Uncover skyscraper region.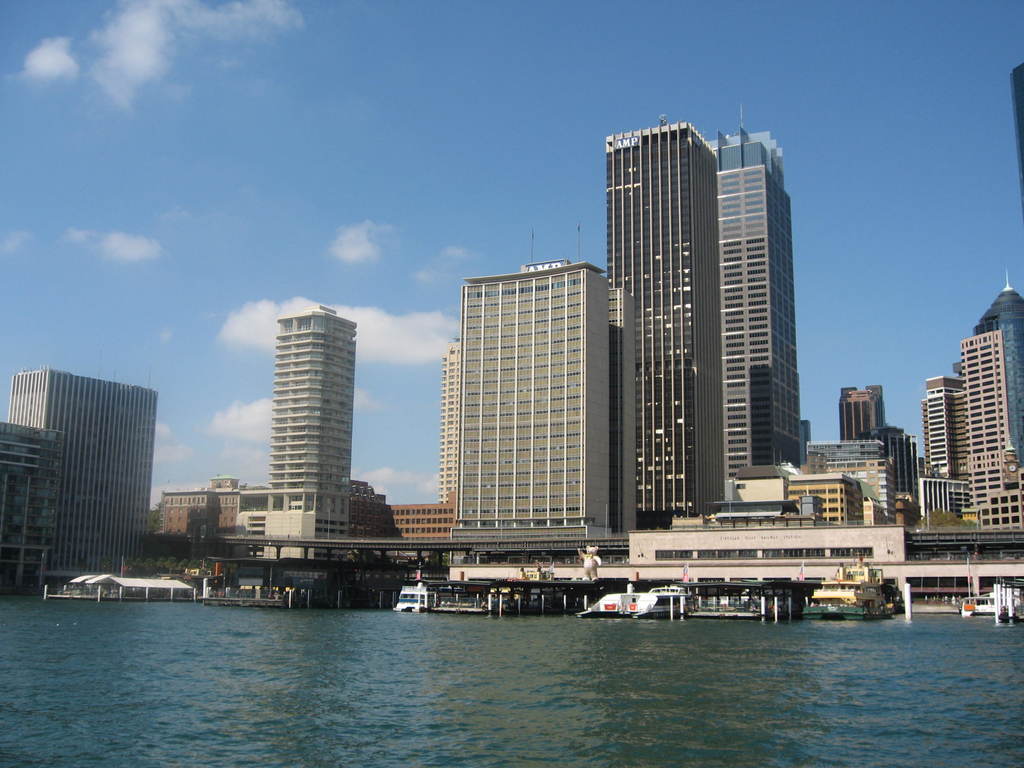
Uncovered: box=[955, 328, 1009, 472].
